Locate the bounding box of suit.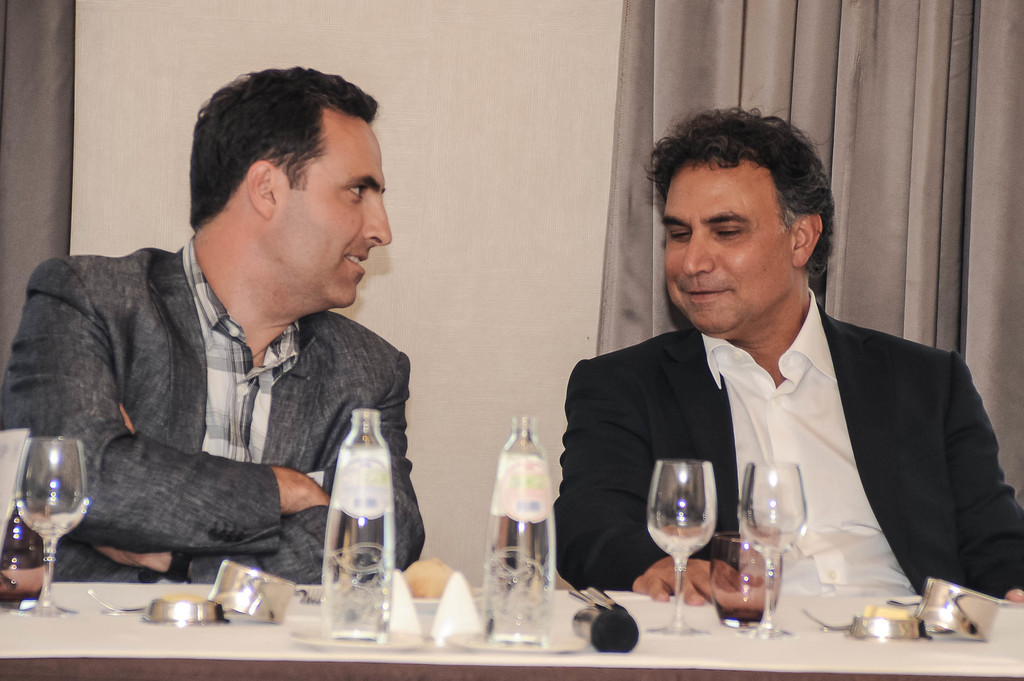
Bounding box: (x1=580, y1=231, x2=979, y2=619).
